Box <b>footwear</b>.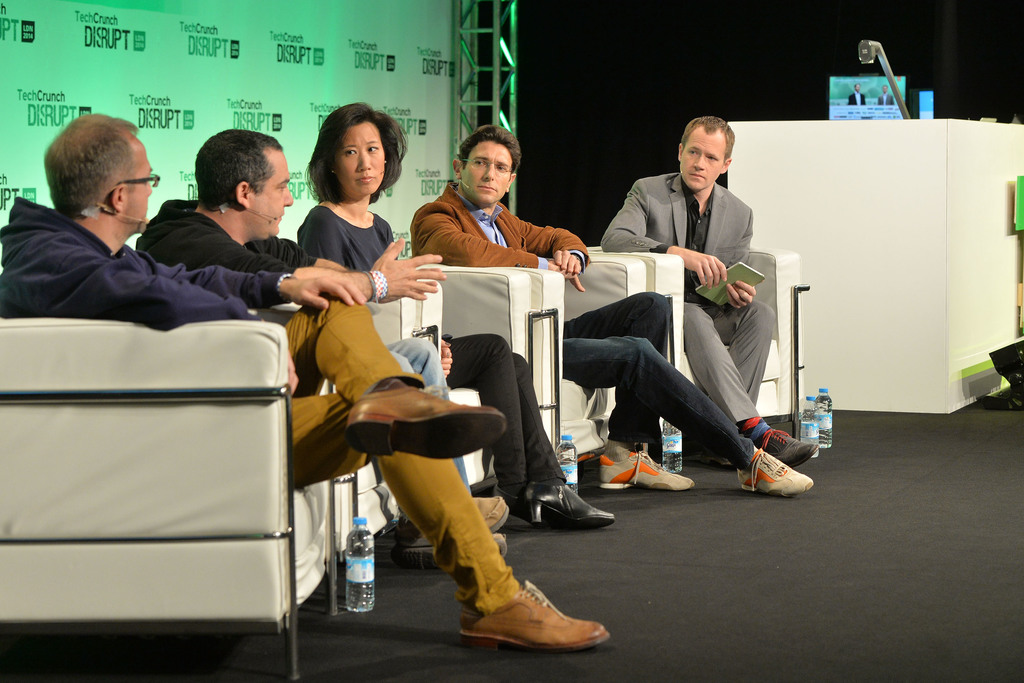
<bbox>596, 453, 694, 490</bbox>.
